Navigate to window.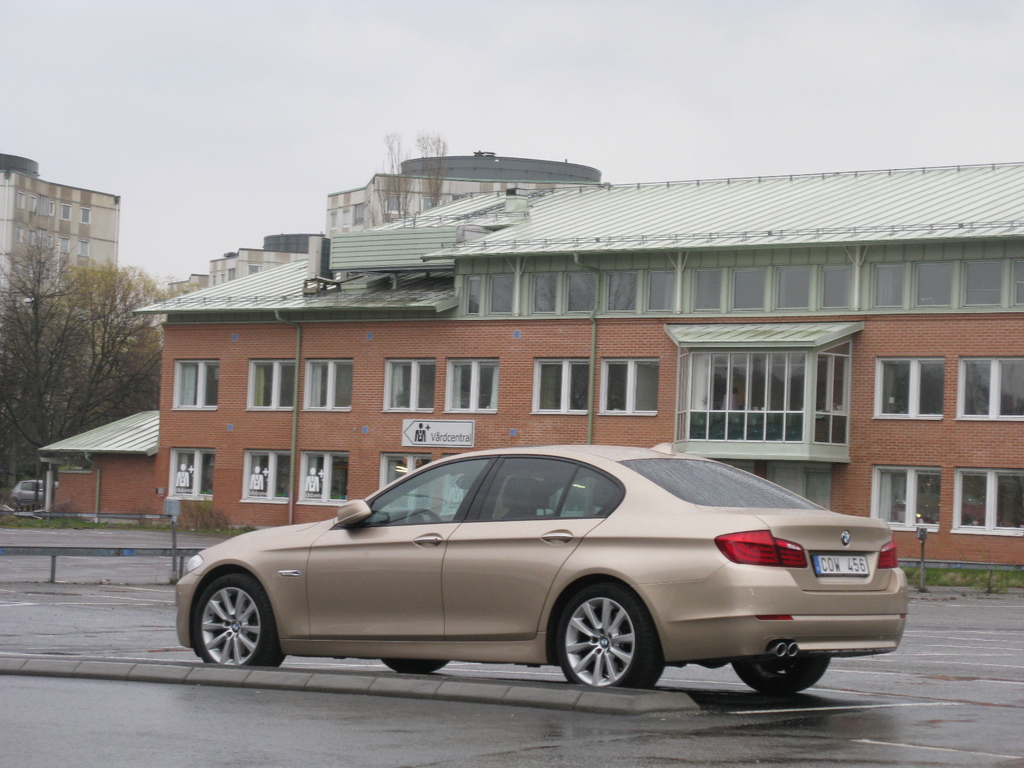
Navigation target: [left=327, top=186, right=364, bottom=225].
